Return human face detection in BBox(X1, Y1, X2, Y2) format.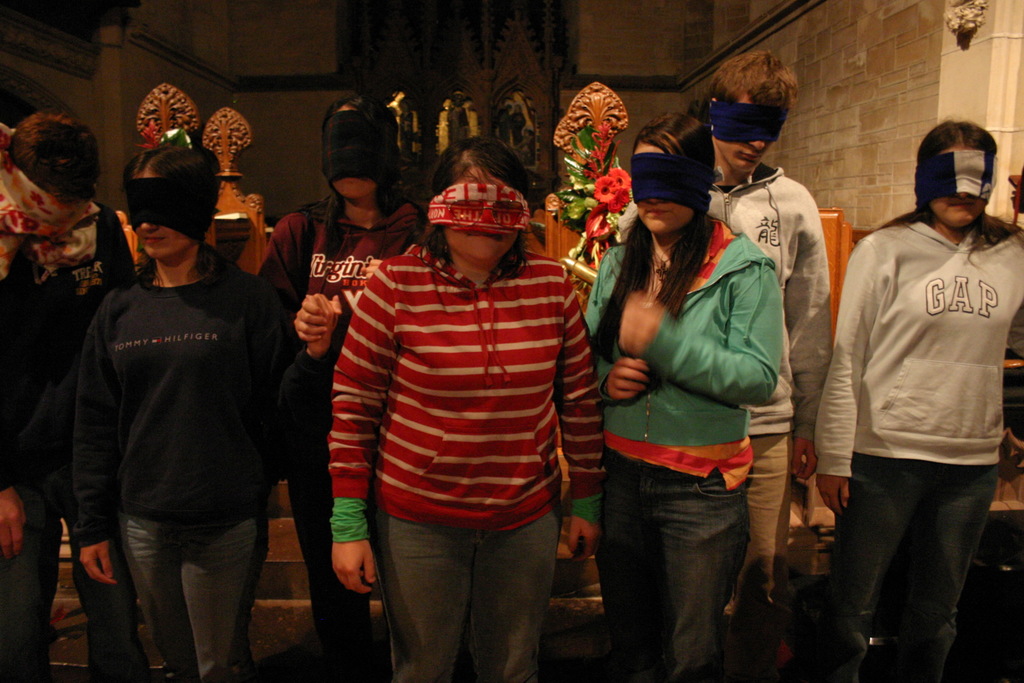
BBox(321, 103, 387, 199).
